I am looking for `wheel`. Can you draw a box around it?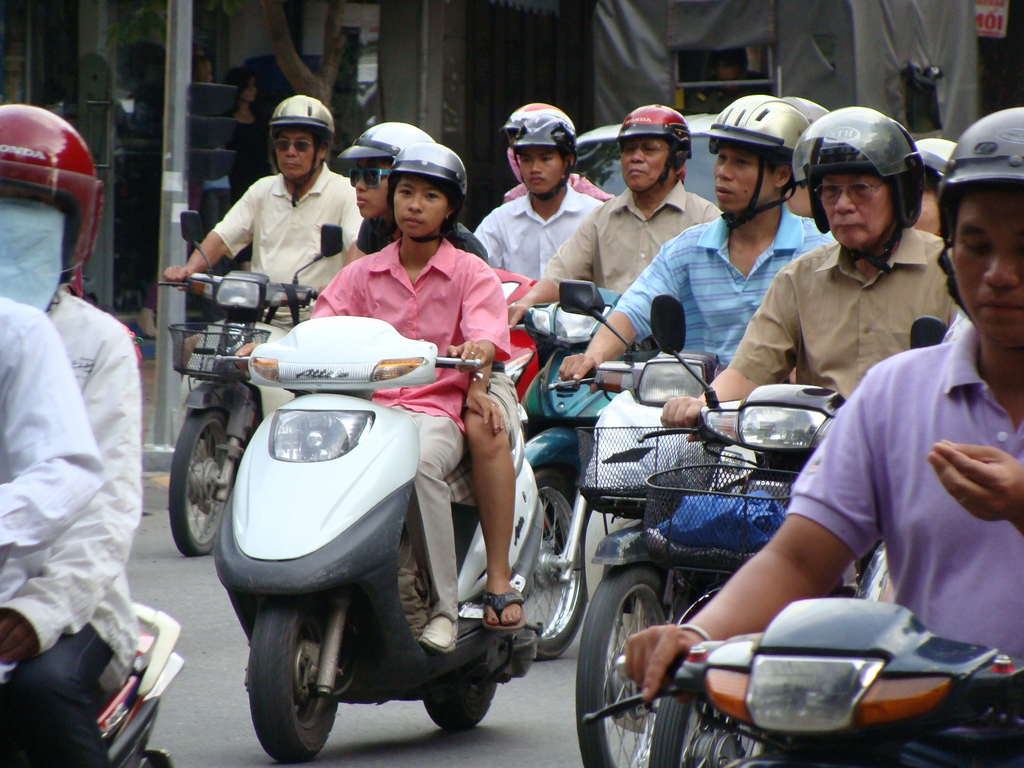
Sure, the bounding box is {"left": 238, "top": 606, "right": 339, "bottom": 756}.
